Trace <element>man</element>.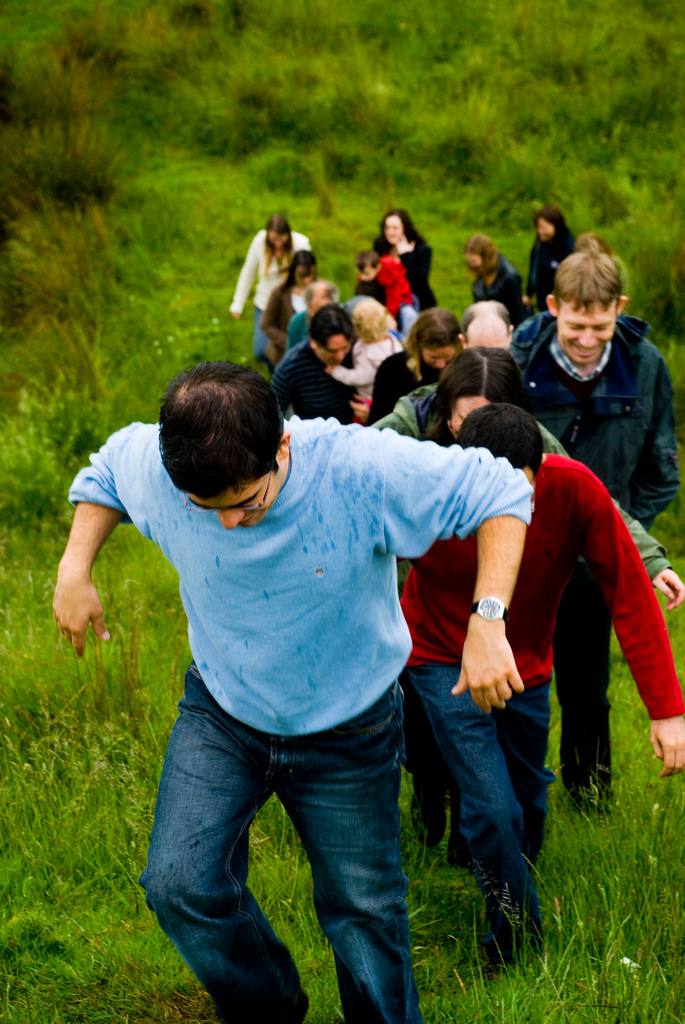
Traced to [x1=390, y1=400, x2=684, y2=980].
